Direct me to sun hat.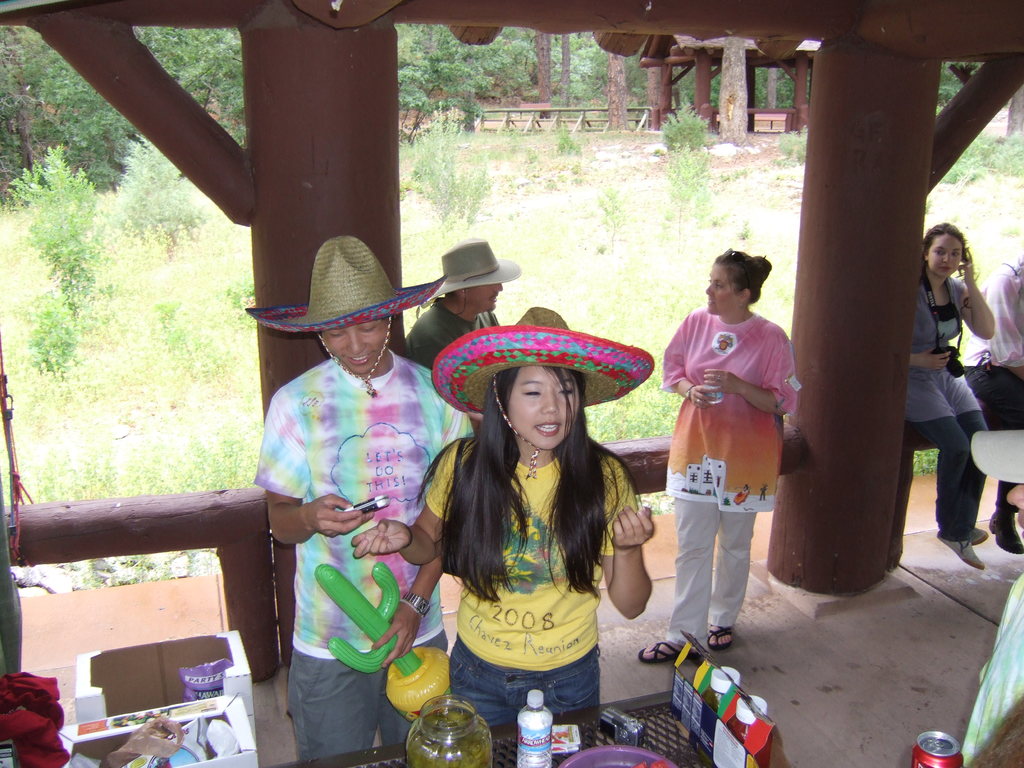
Direction: [431,300,657,483].
